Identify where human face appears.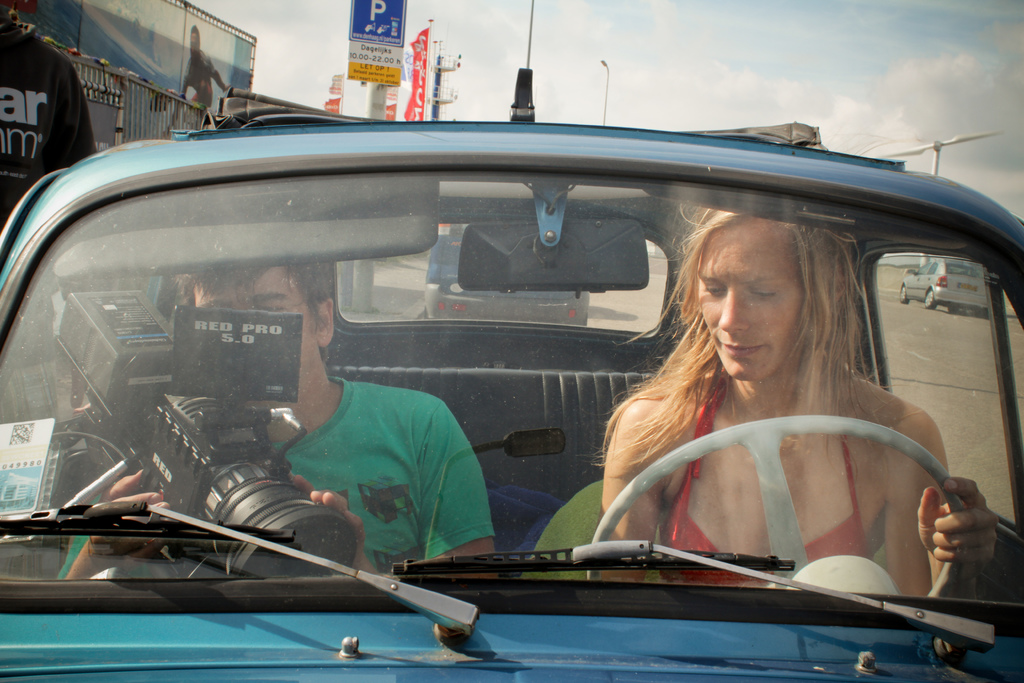
Appears at (191, 266, 320, 408).
